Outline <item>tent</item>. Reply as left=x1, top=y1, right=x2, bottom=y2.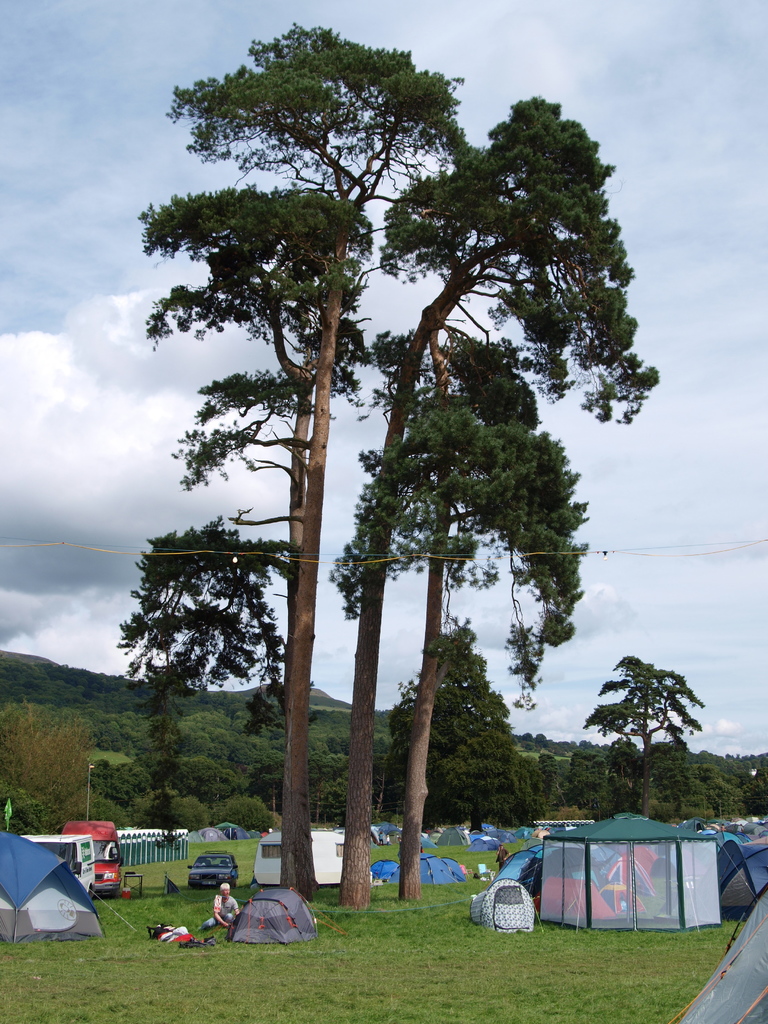
left=3, top=840, right=109, bottom=946.
